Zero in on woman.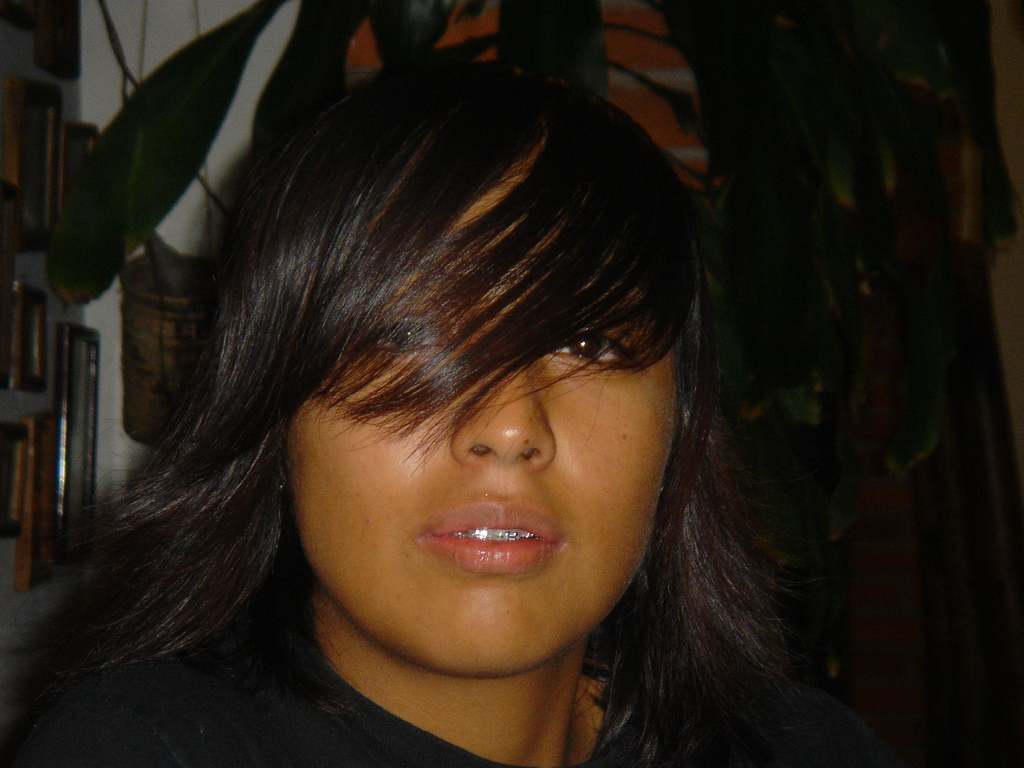
Zeroed in: left=0, top=53, right=911, bottom=767.
